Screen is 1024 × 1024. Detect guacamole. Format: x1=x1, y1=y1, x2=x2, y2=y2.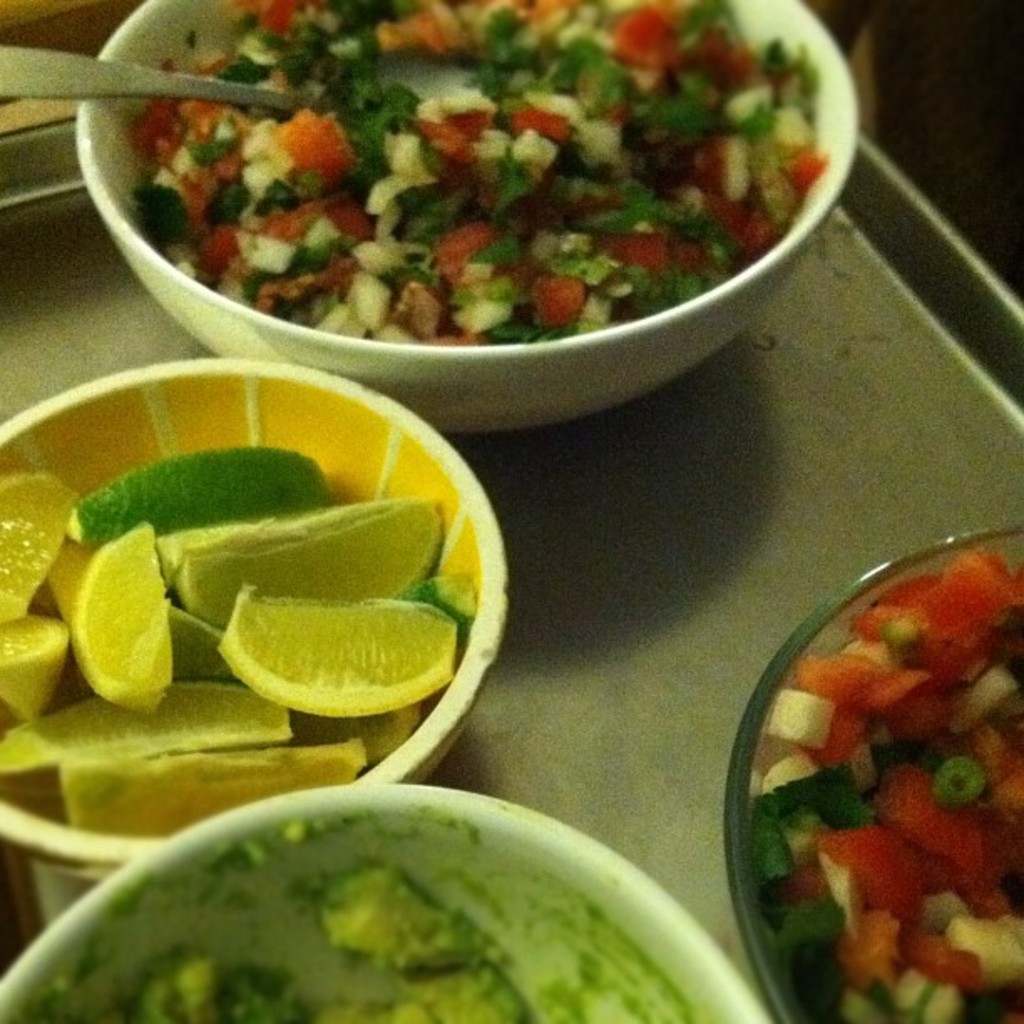
x1=100, y1=848, x2=561, y2=1022.
